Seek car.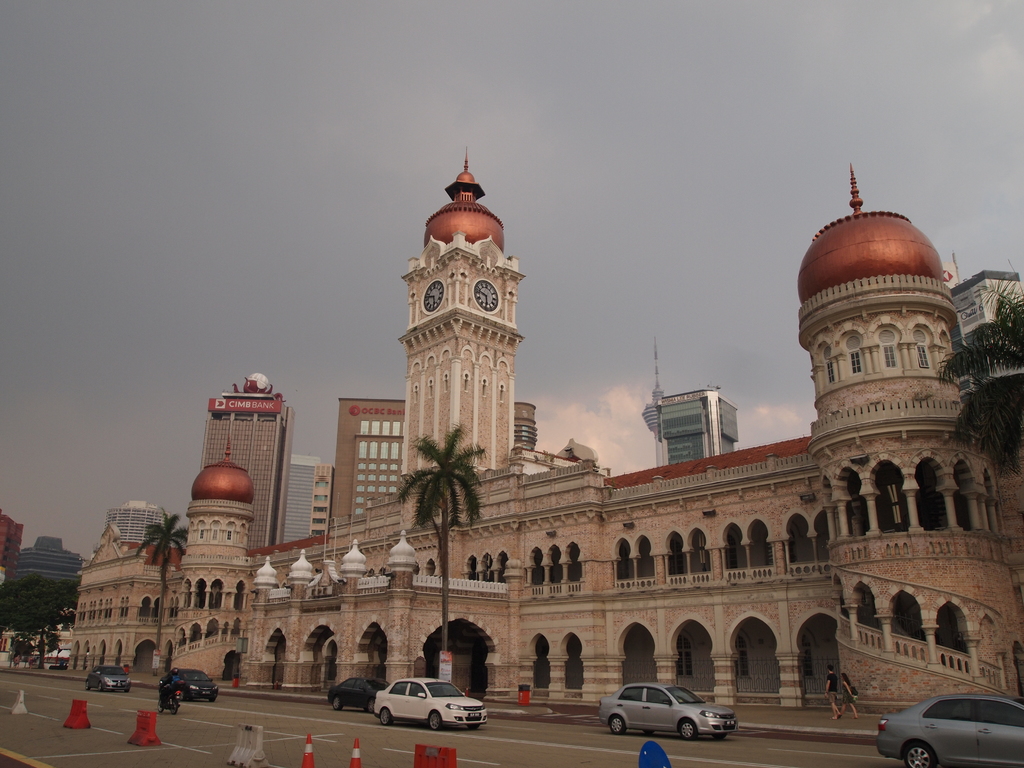
880,695,1023,767.
